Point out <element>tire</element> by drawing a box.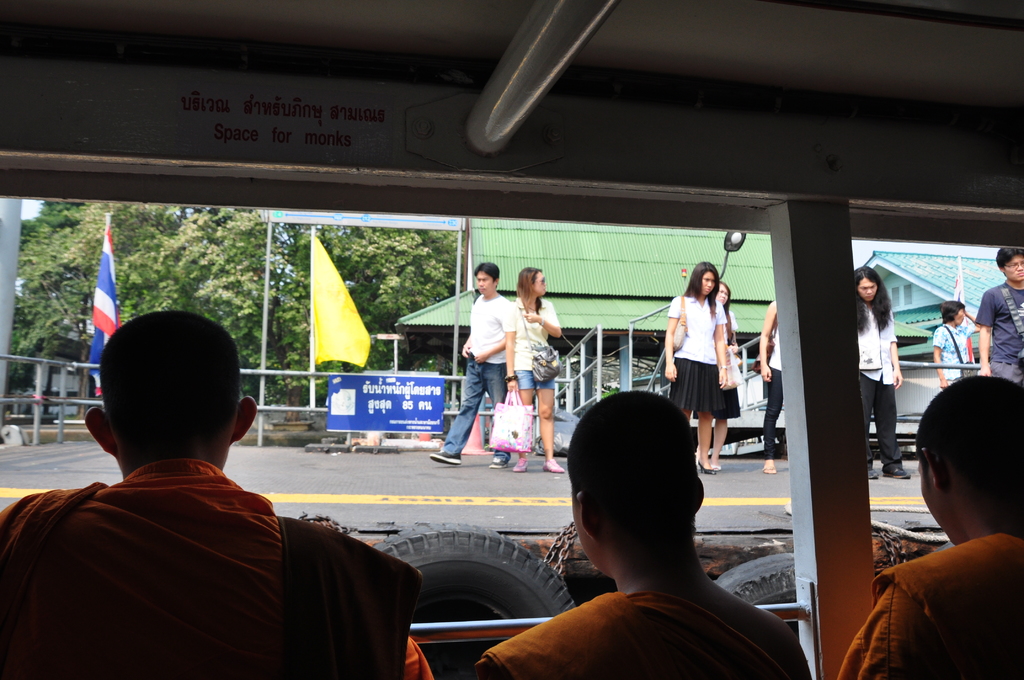
<region>717, 552, 797, 604</region>.
